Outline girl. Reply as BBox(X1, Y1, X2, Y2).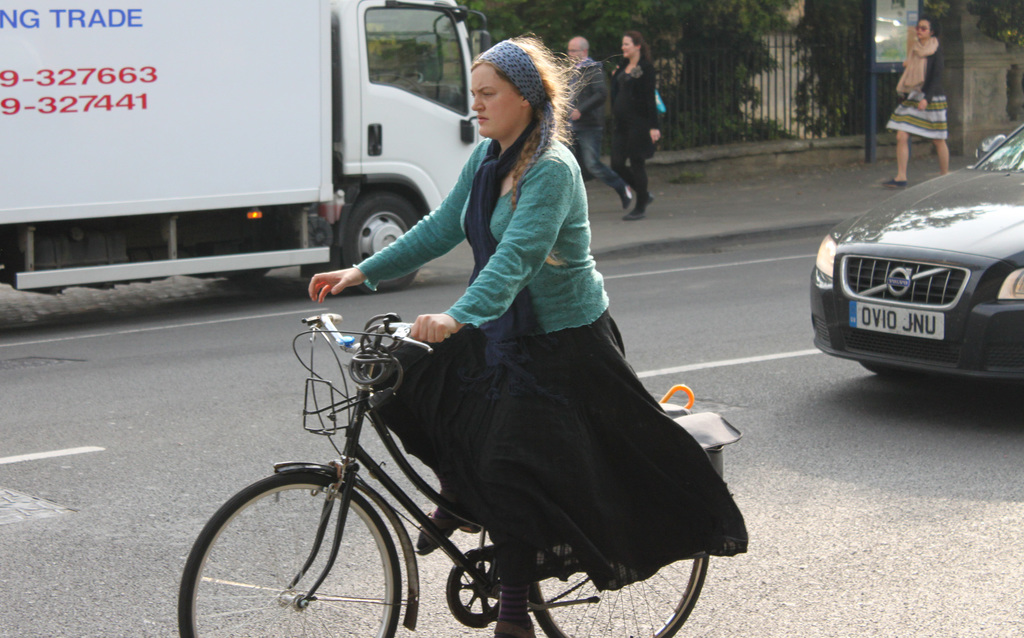
BBox(311, 24, 752, 635).
